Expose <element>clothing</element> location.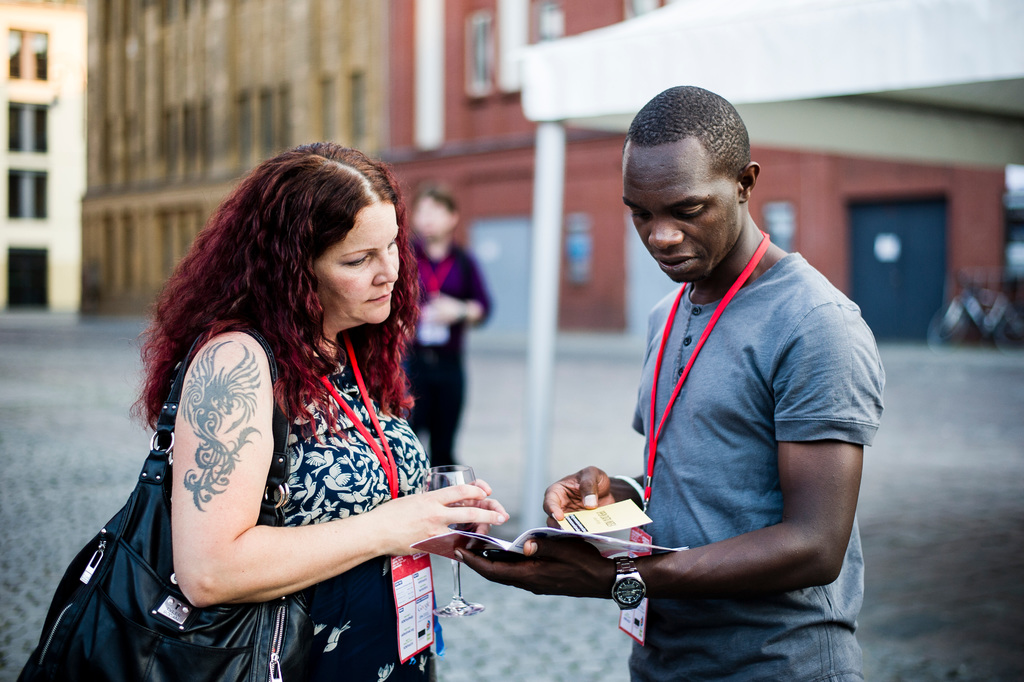
Exposed at BBox(629, 255, 885, 681).
